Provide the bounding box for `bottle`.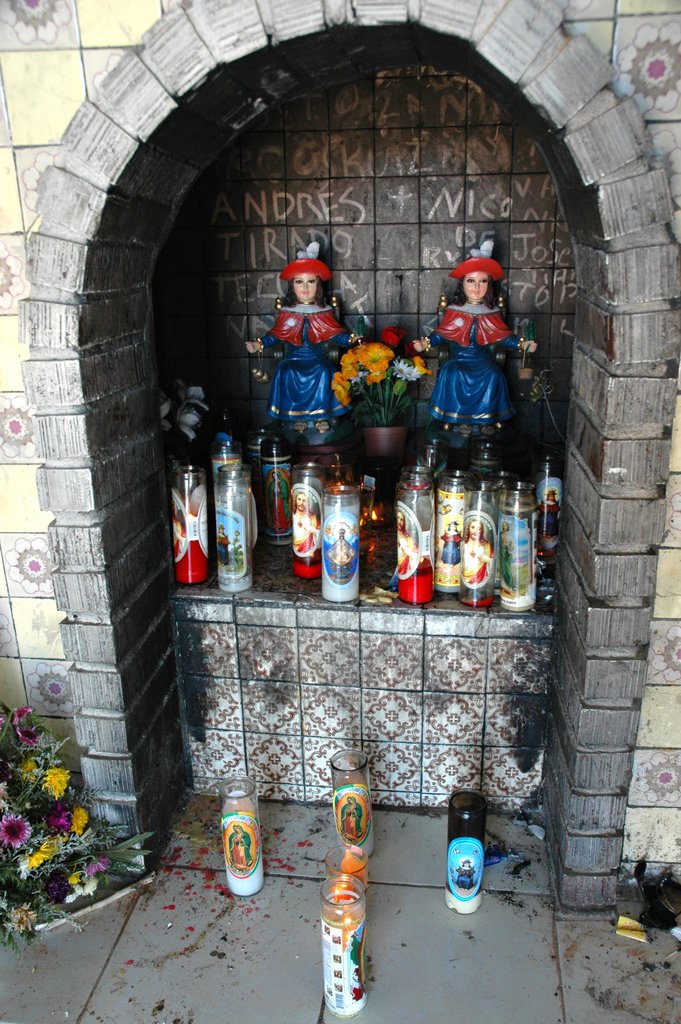
locate(181, 434, 272, 605).
